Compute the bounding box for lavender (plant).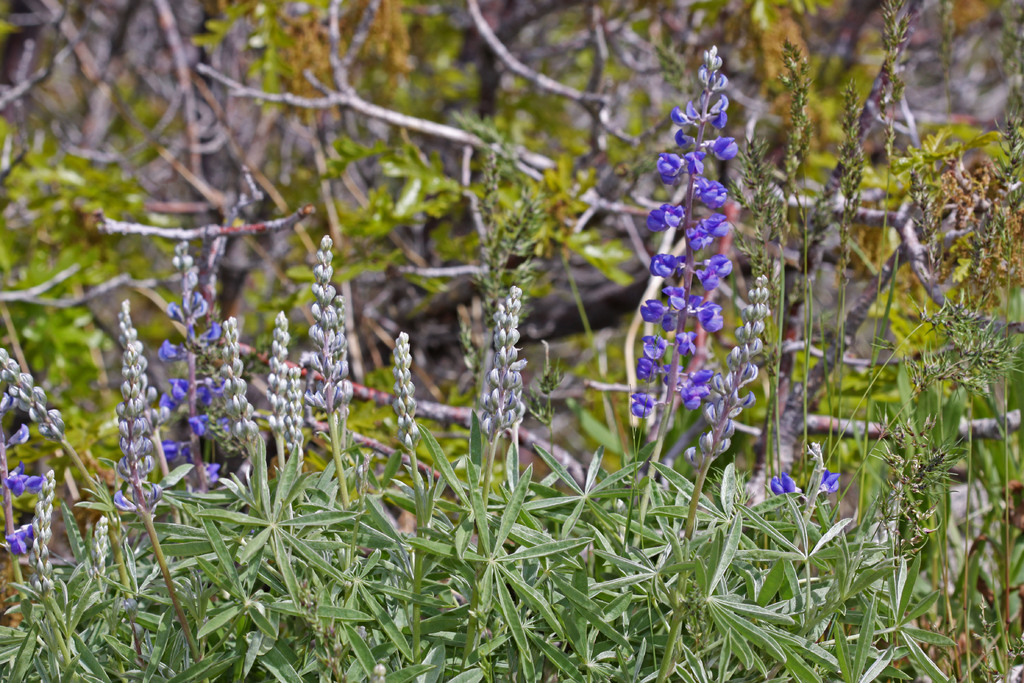
[left=103, top=309, right=211, bottom=634].
